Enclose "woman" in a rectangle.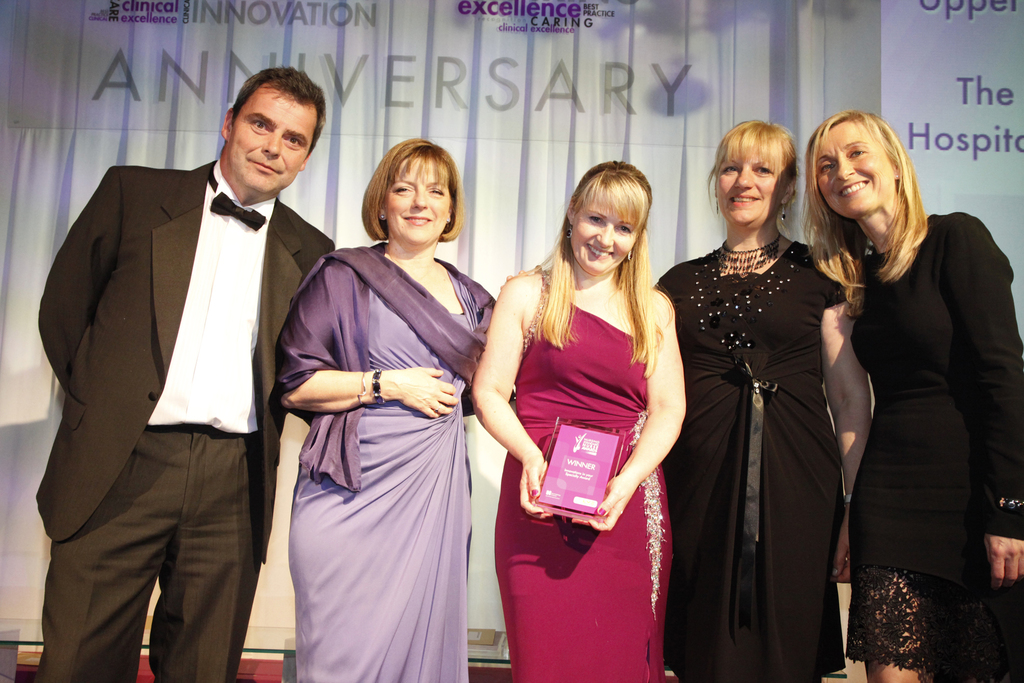
locate(657, 119, 867, 682).
